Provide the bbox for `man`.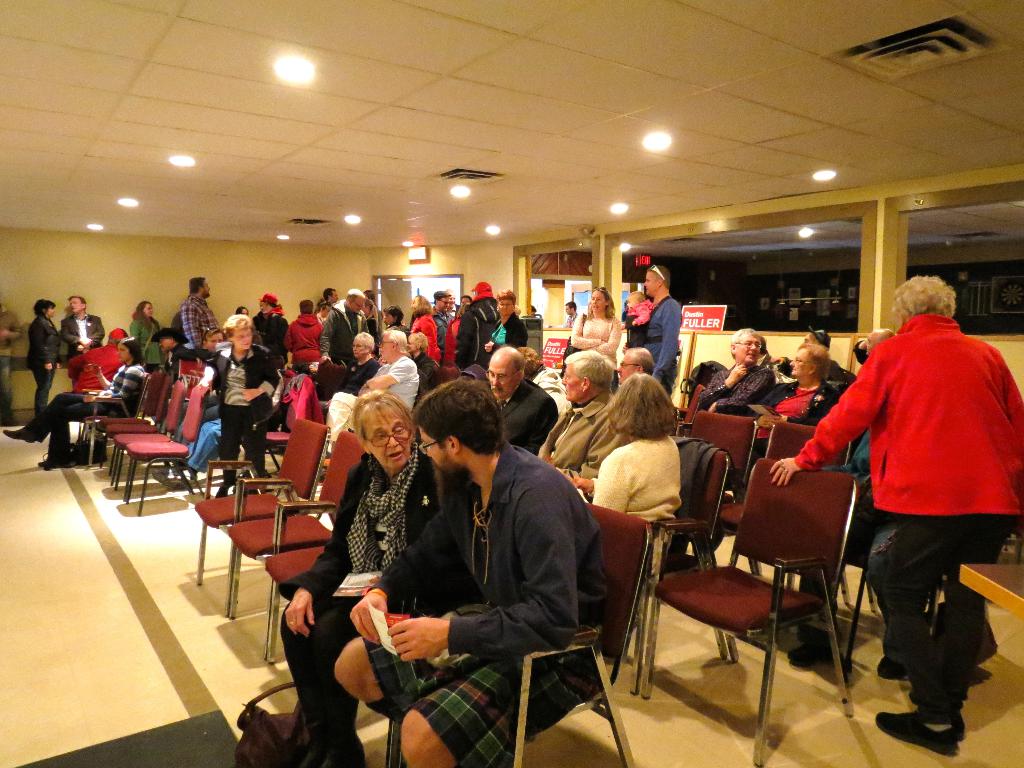
362/328/420/415.
